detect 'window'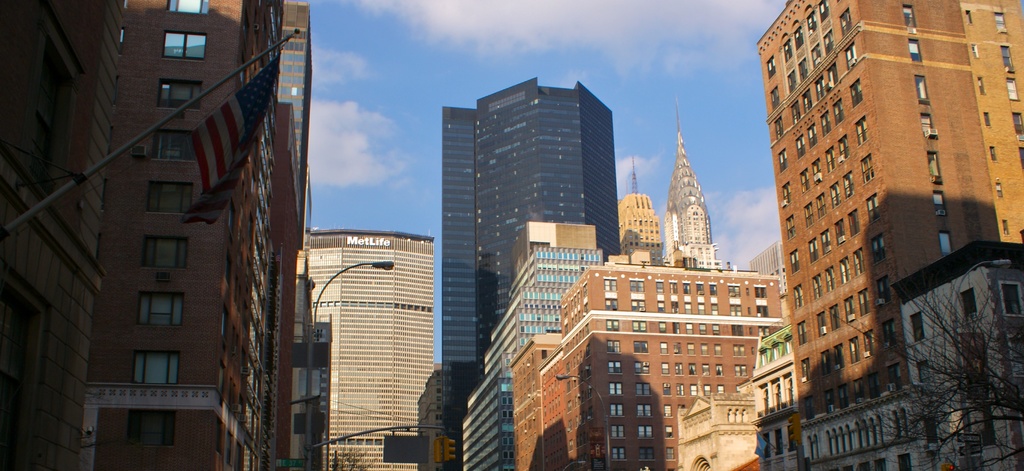
left=1002, top=47, right=1016, bottom=72
